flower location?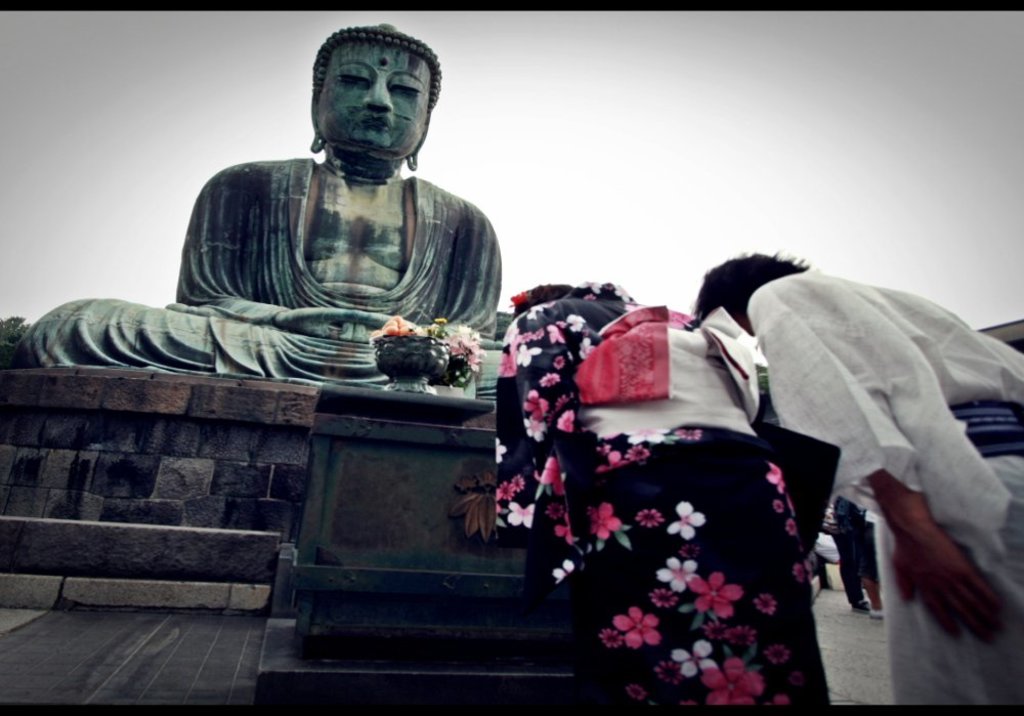
(771,494,787,514)
